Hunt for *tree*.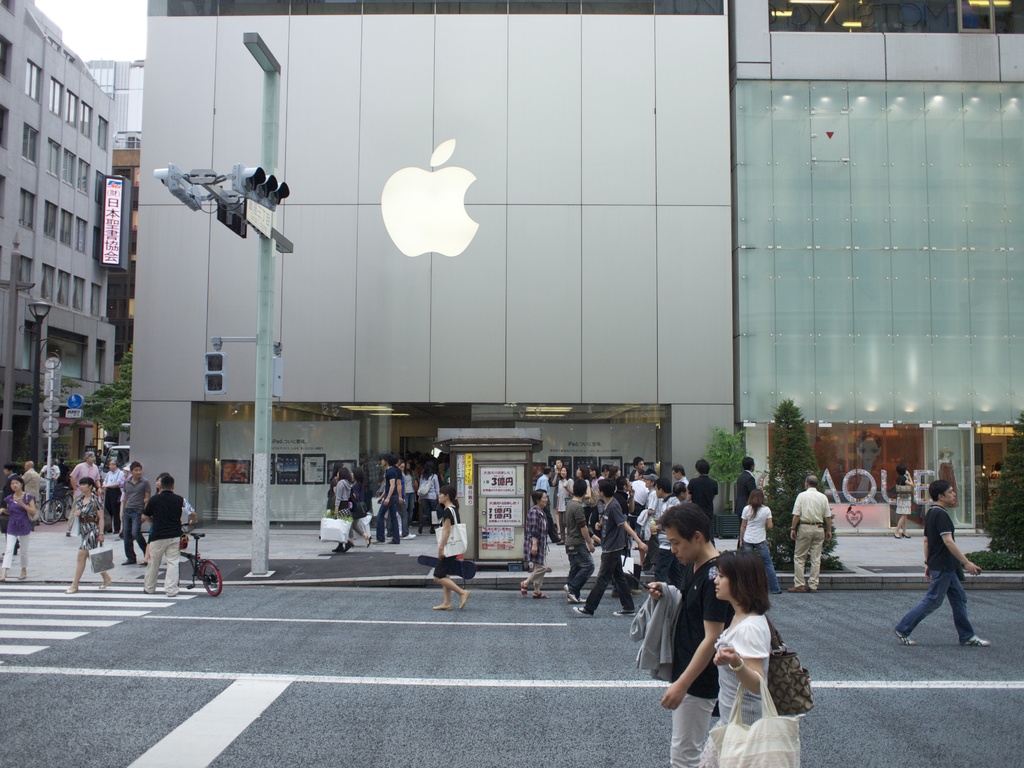
Hunted down at 13/353/81/479.
